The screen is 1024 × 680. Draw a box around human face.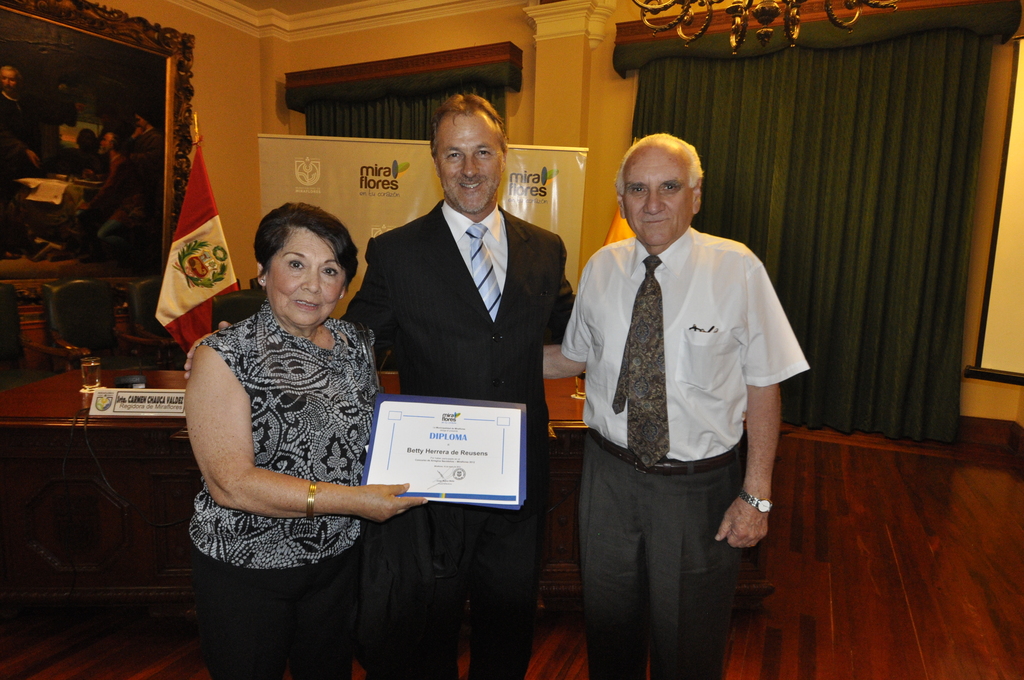
264 224 346 329.
